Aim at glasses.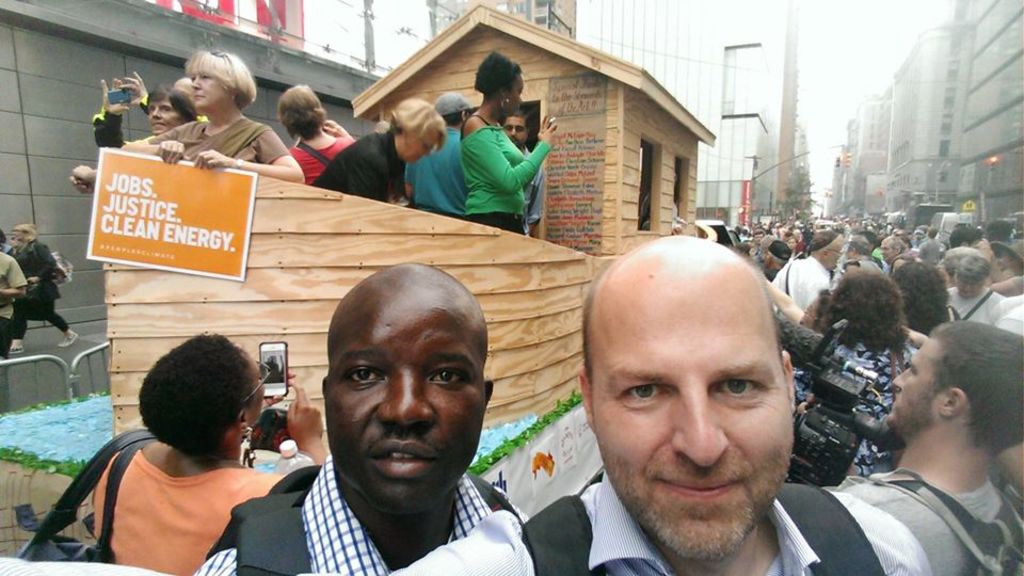
Aimed at 240/361/273/406.
